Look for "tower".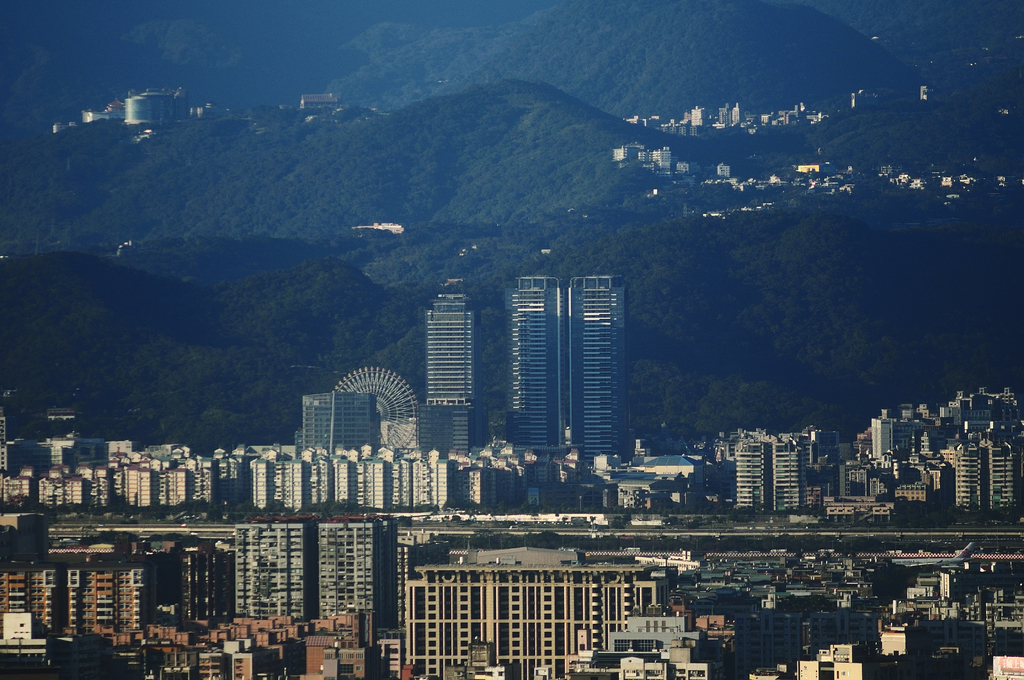
Found: (231,516,308,636).
